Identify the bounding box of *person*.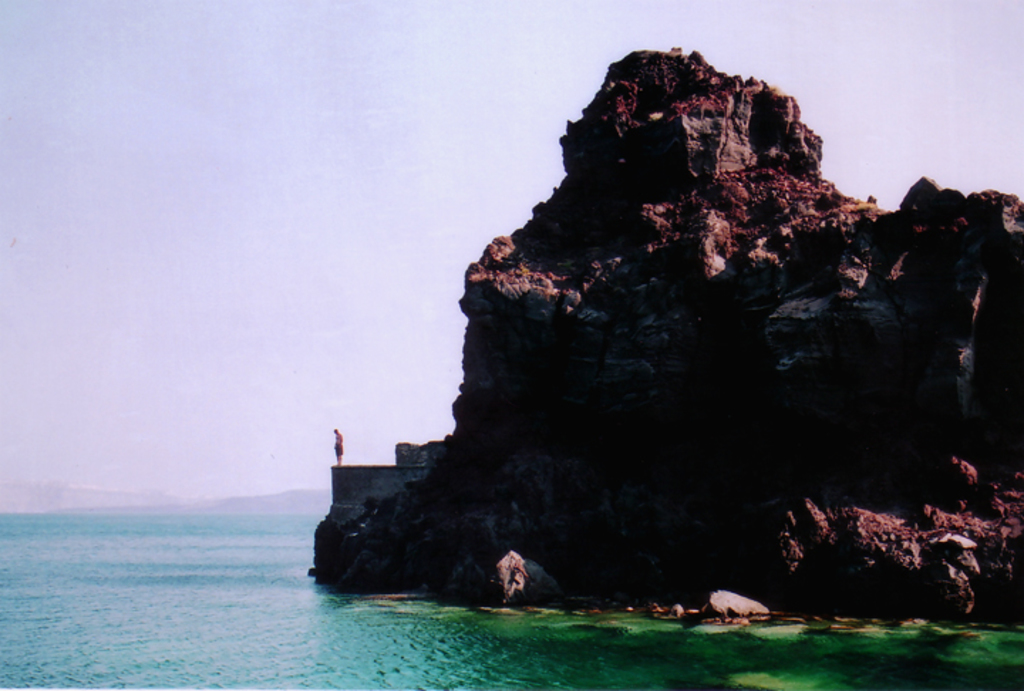
329 422 350 465.
